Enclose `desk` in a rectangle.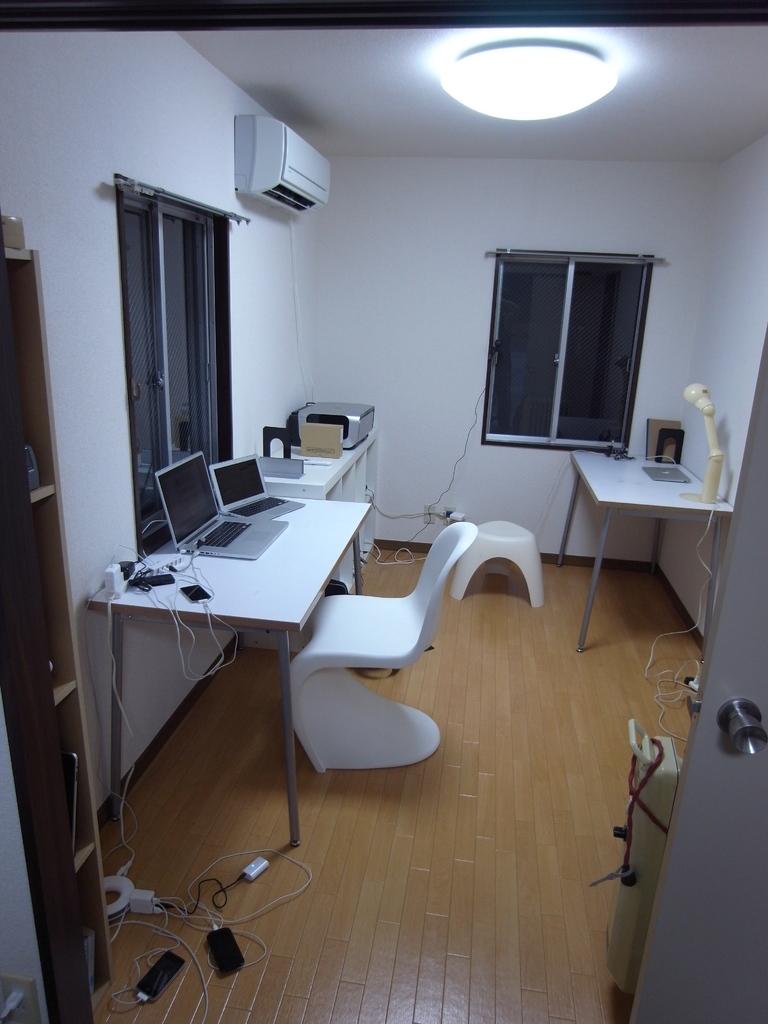
88,493,373,848.
